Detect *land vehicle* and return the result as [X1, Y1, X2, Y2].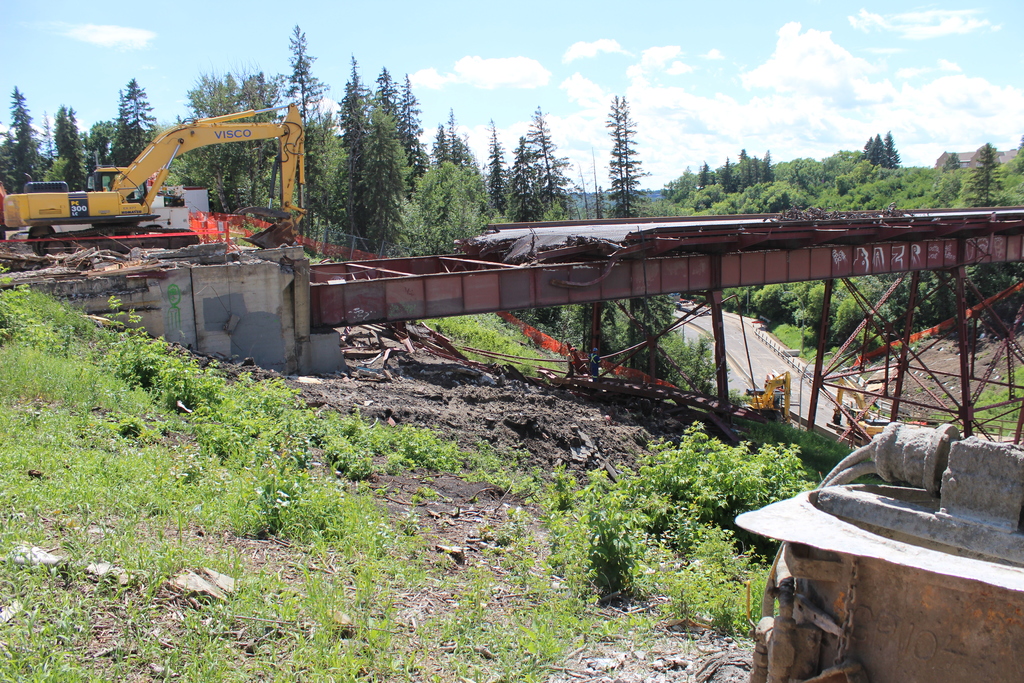
[751, 368, 792, 421].
